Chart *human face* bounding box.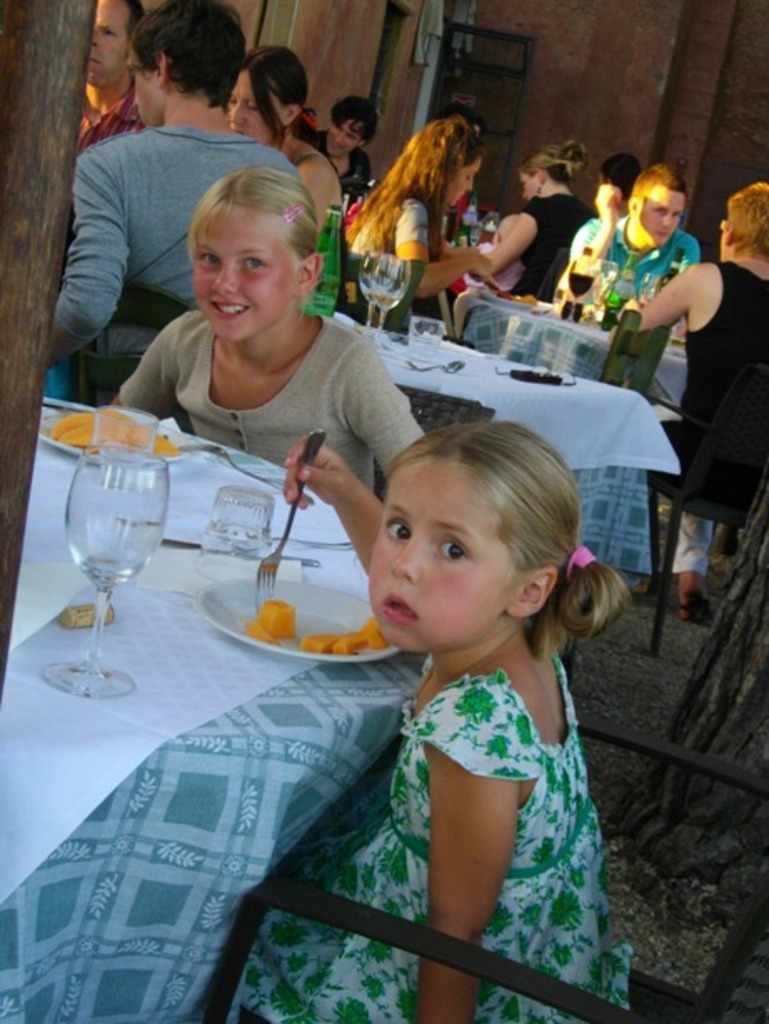
Charted: [367, 464, 509, 650].
